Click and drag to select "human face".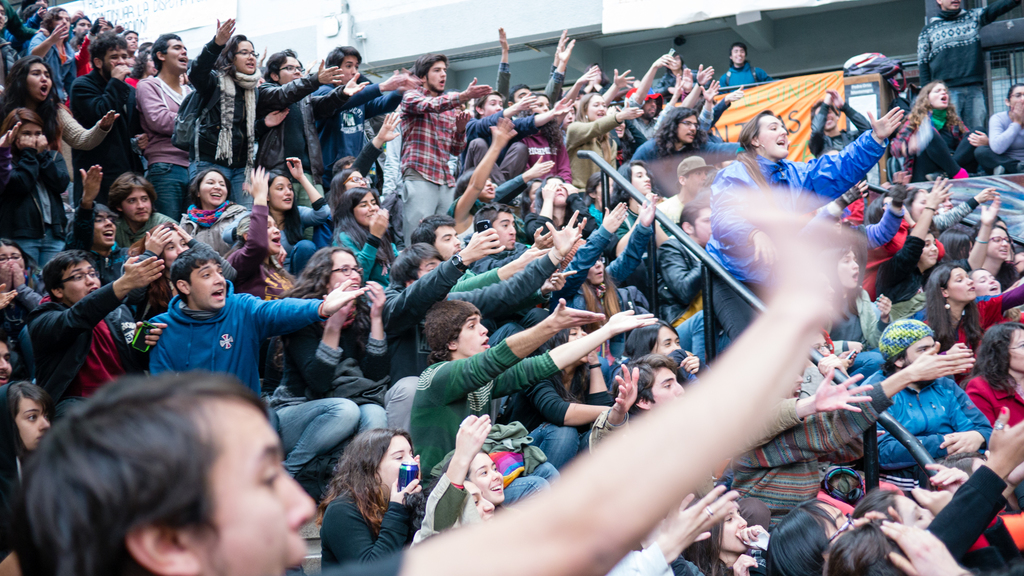
Selection: (x1=163, y1=229, x2=188, y2=268).
